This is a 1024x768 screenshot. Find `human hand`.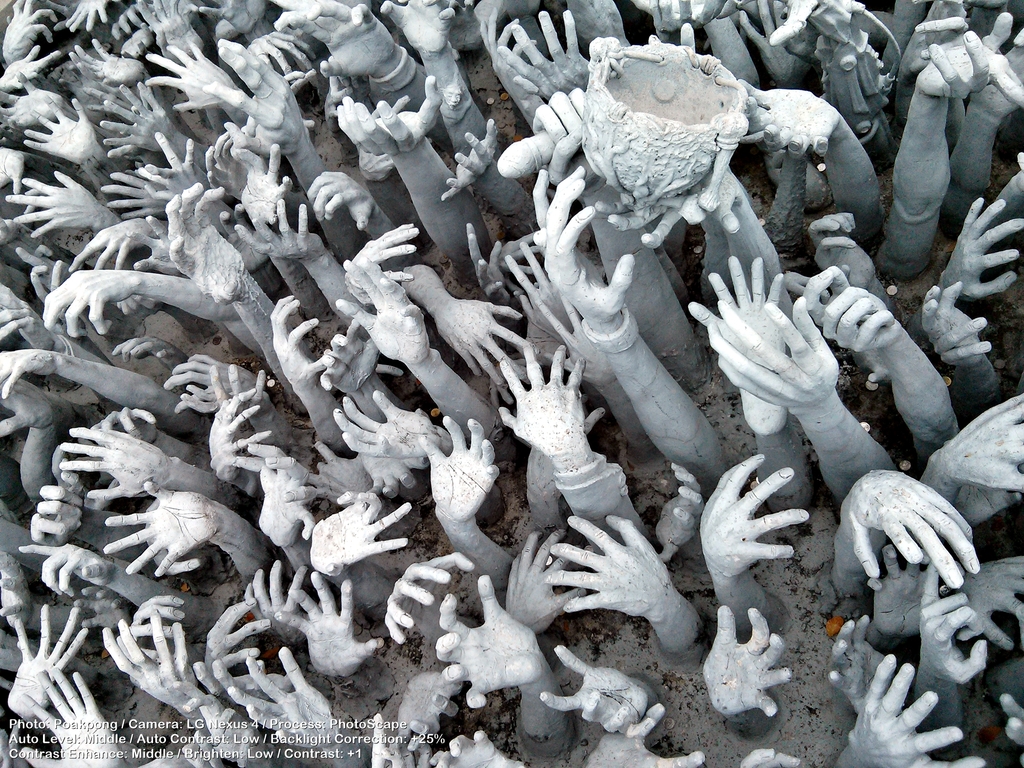
Bounding box: {"left": 305, "top": 167, "right": 376, "bottom": 237}.
